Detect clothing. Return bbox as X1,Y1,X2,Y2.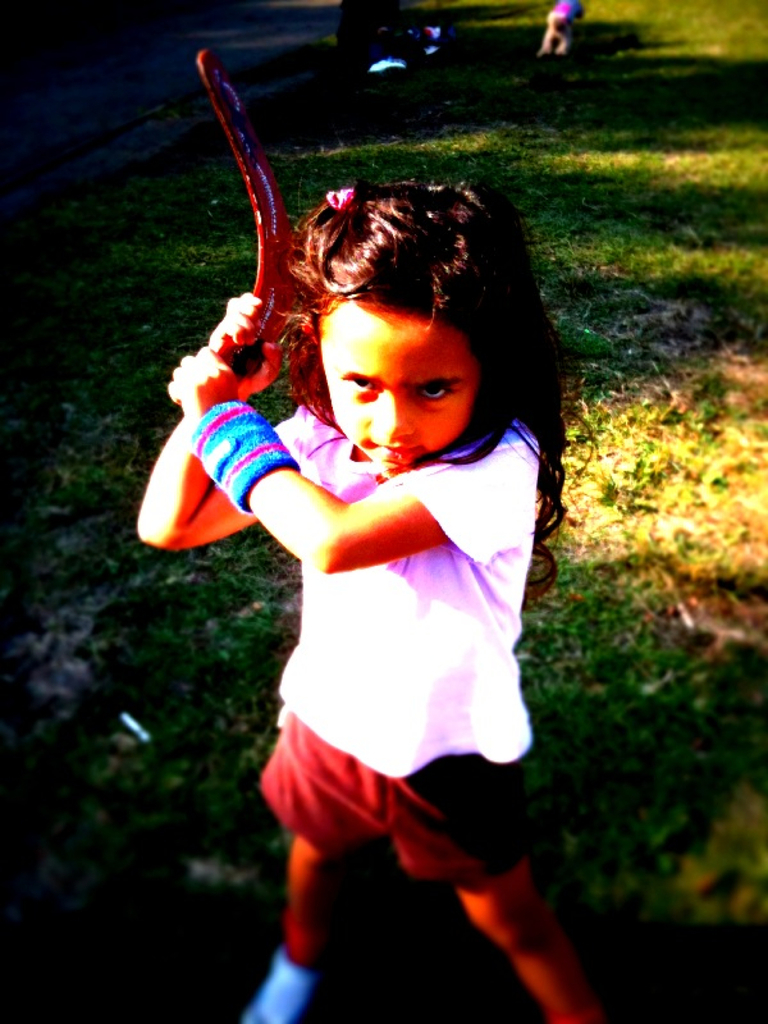
208,321,567,923.
